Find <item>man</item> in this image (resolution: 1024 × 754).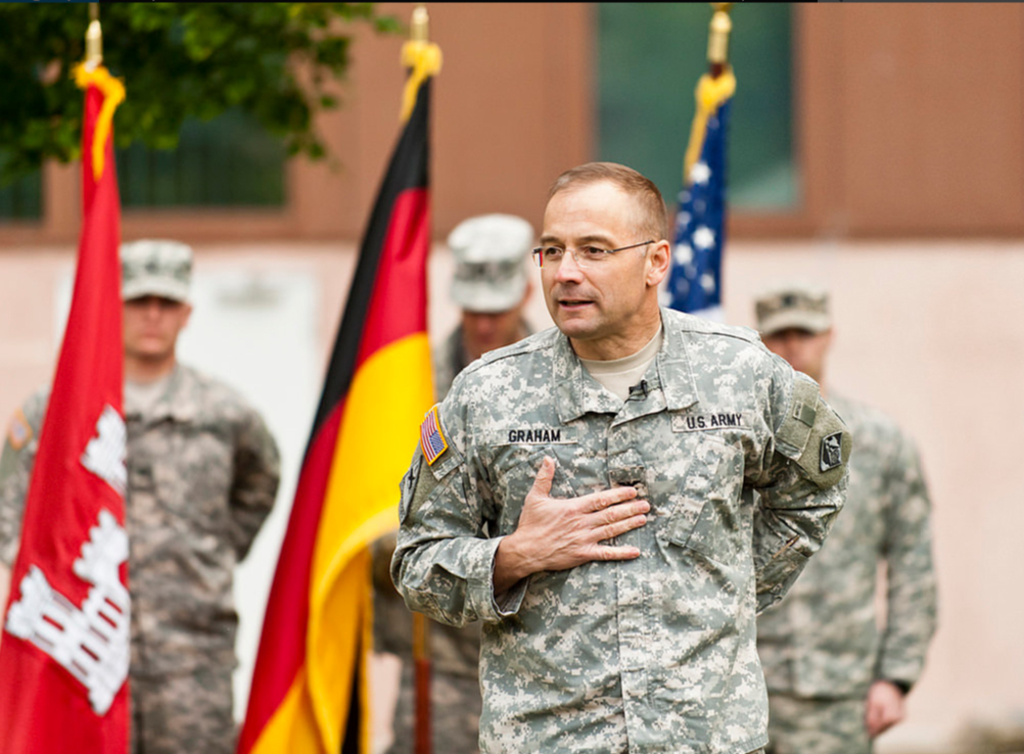
box=[367, 211, 546, 753].
